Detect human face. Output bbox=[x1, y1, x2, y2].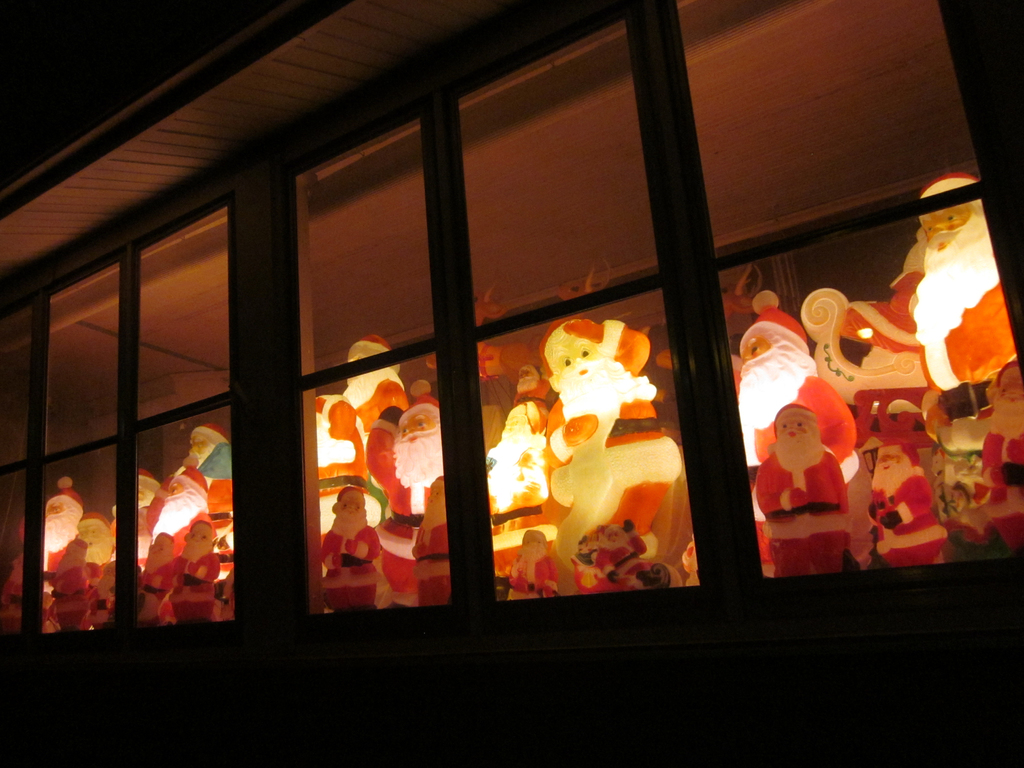
bbox=[924, 198, 967, 255].
